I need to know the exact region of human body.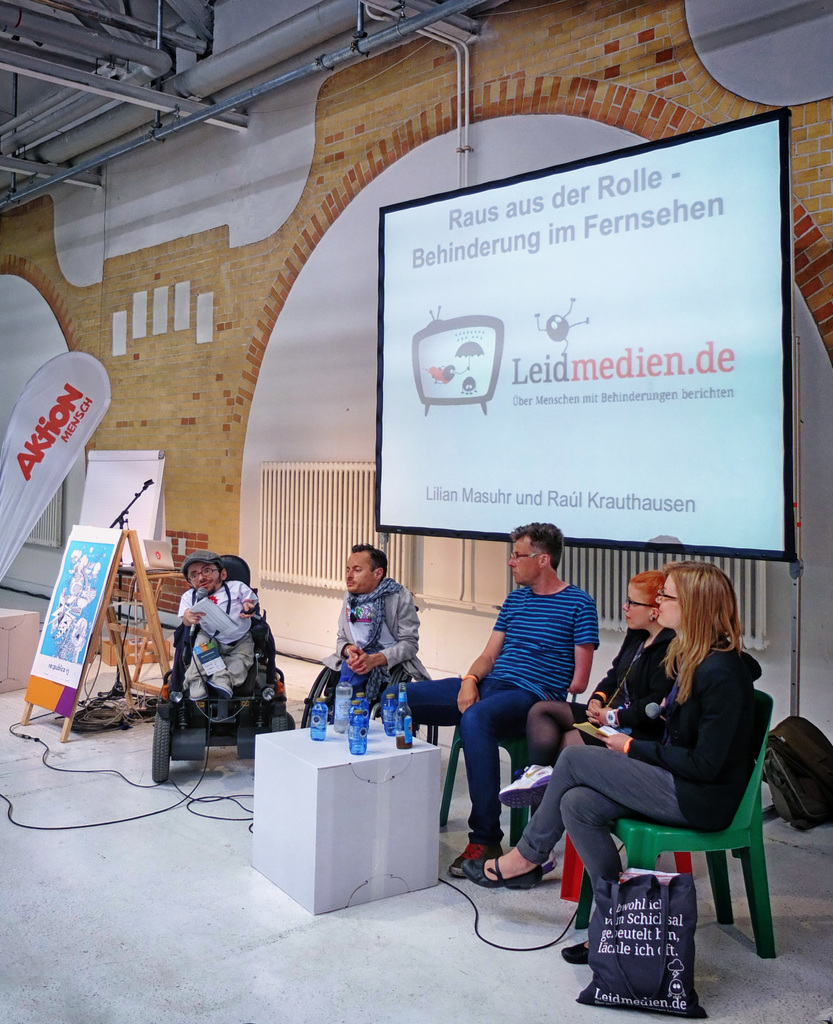
Region: (170, 561, 270, 724).
